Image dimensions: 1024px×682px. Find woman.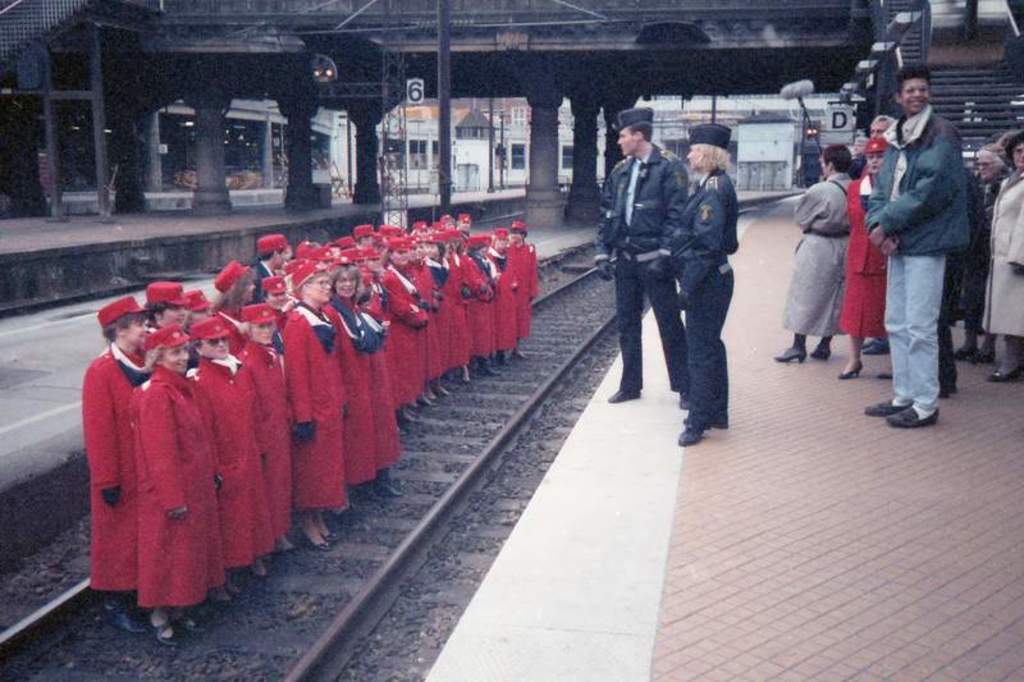
<box>503,228,541,363</box>.
